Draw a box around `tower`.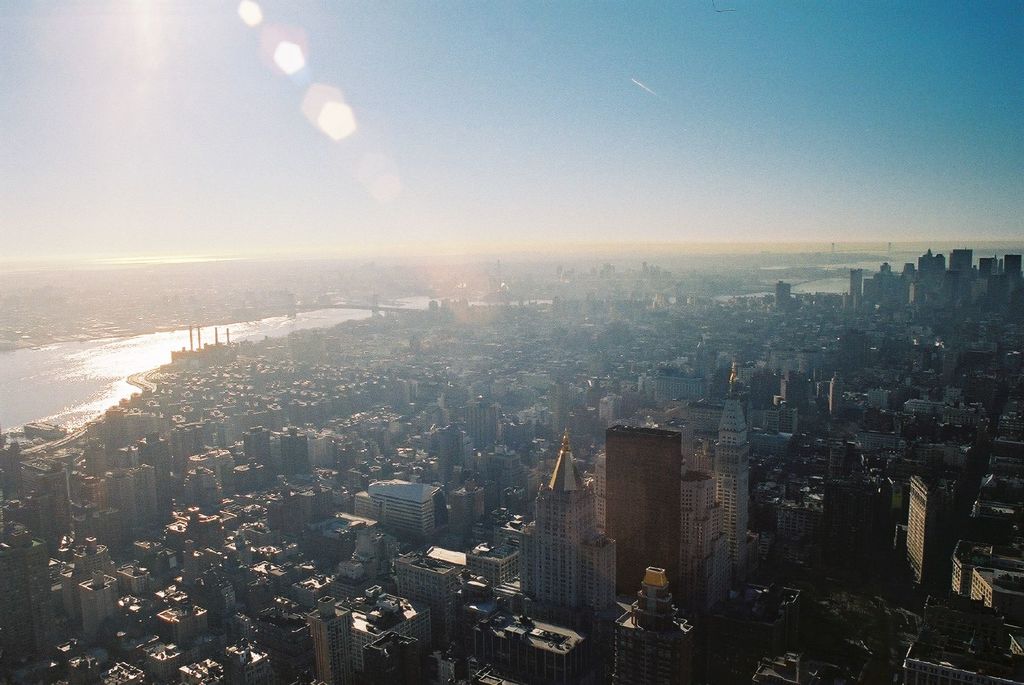
(left=515, top=408, right=616, bottom=629).
